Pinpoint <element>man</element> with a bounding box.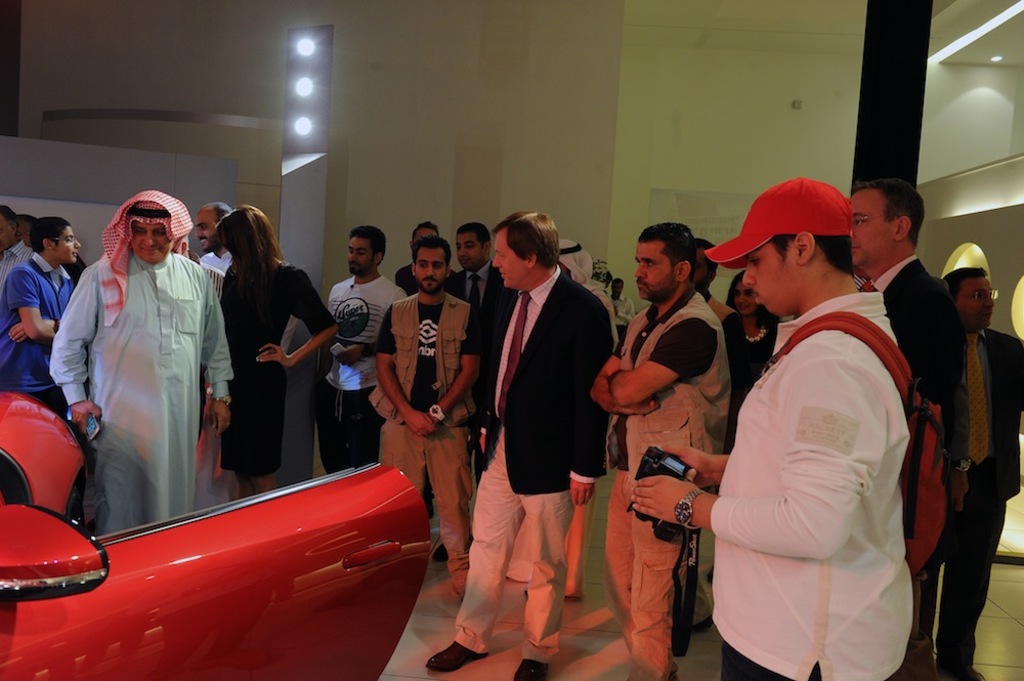
395/213/456/295.
